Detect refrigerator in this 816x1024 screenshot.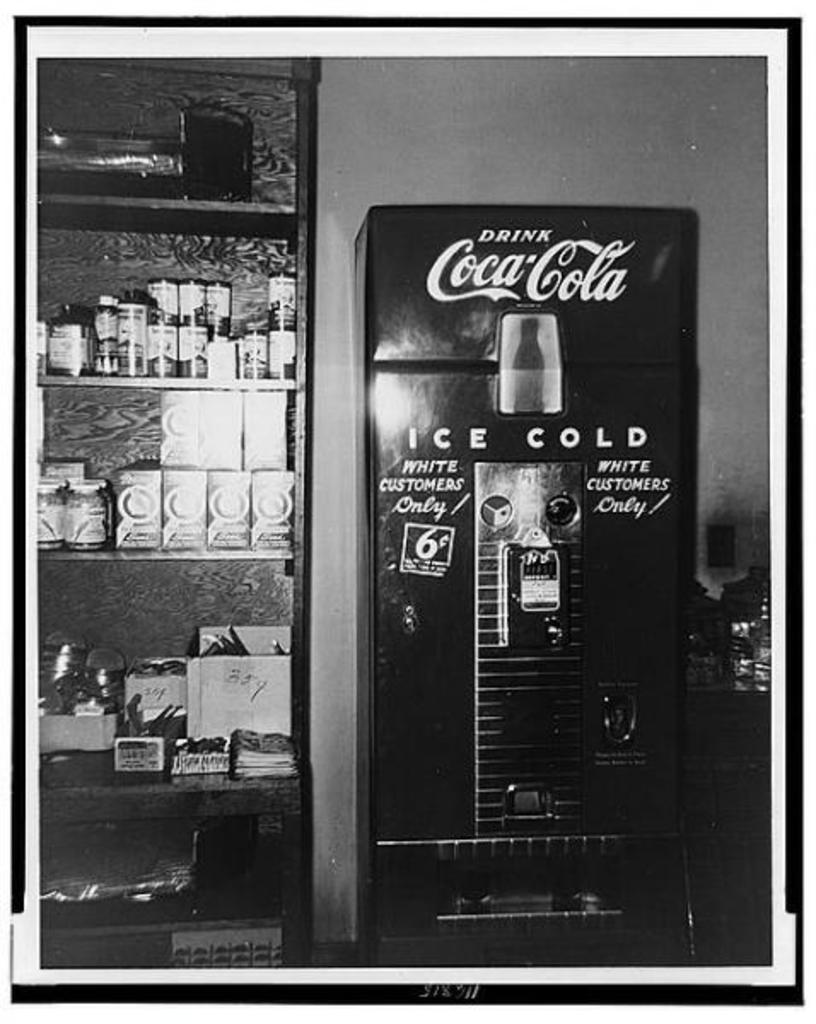
Detection: 345 172 691 947.
